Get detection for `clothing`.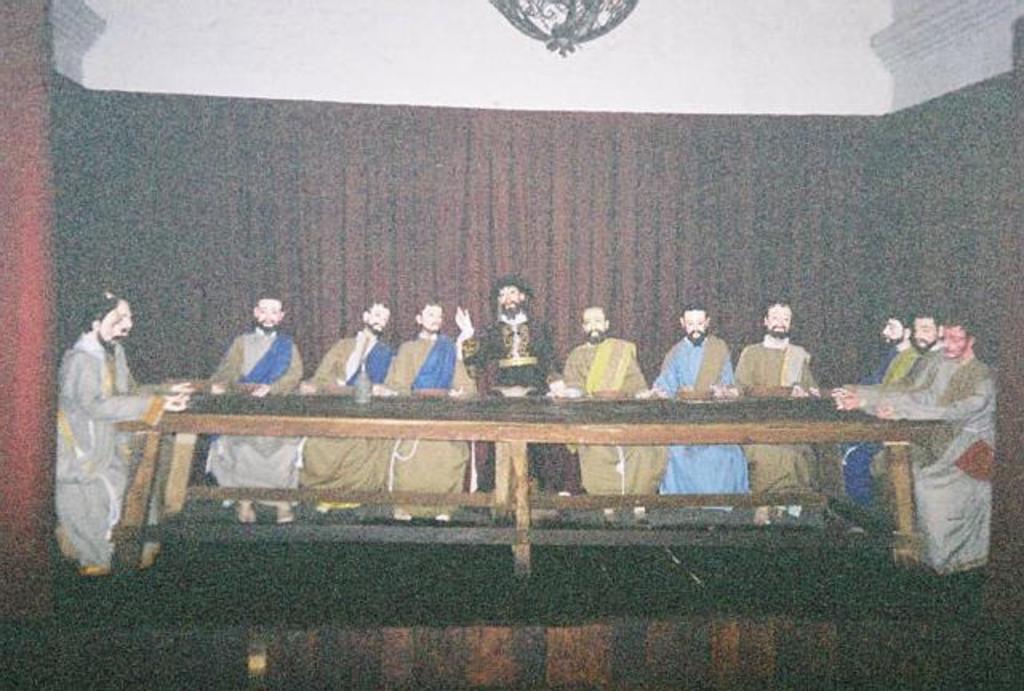
Detection: locate(880, 346, 987, 574).
